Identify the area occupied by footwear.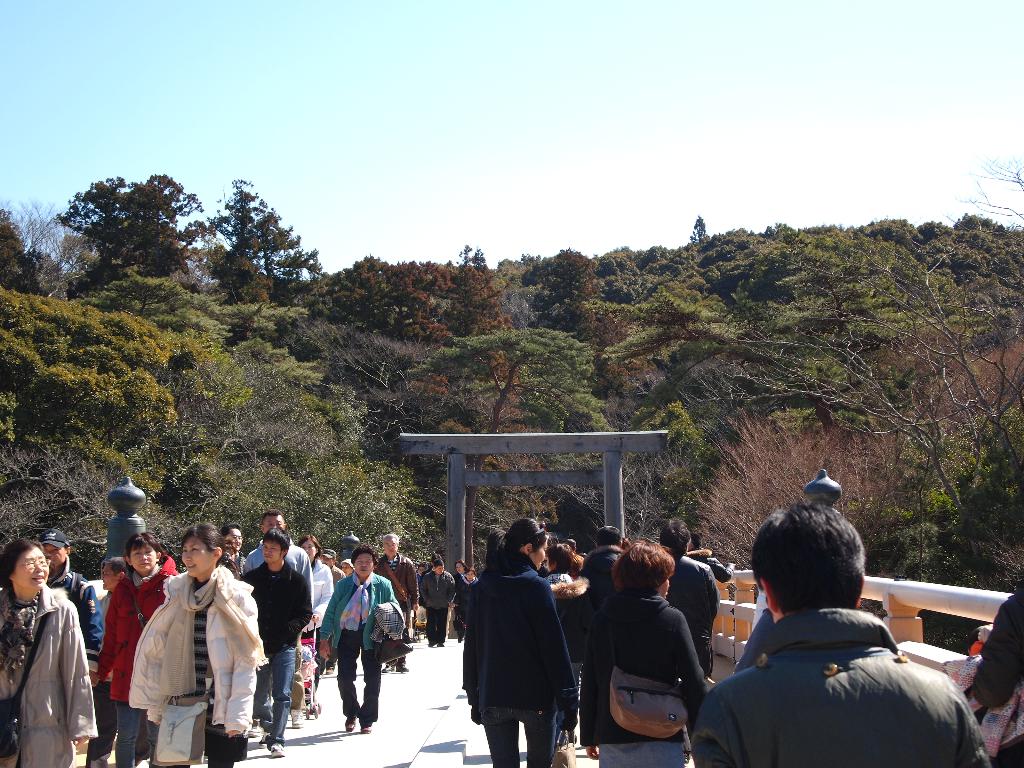
Area: locate(428, 642, 435, 647).
